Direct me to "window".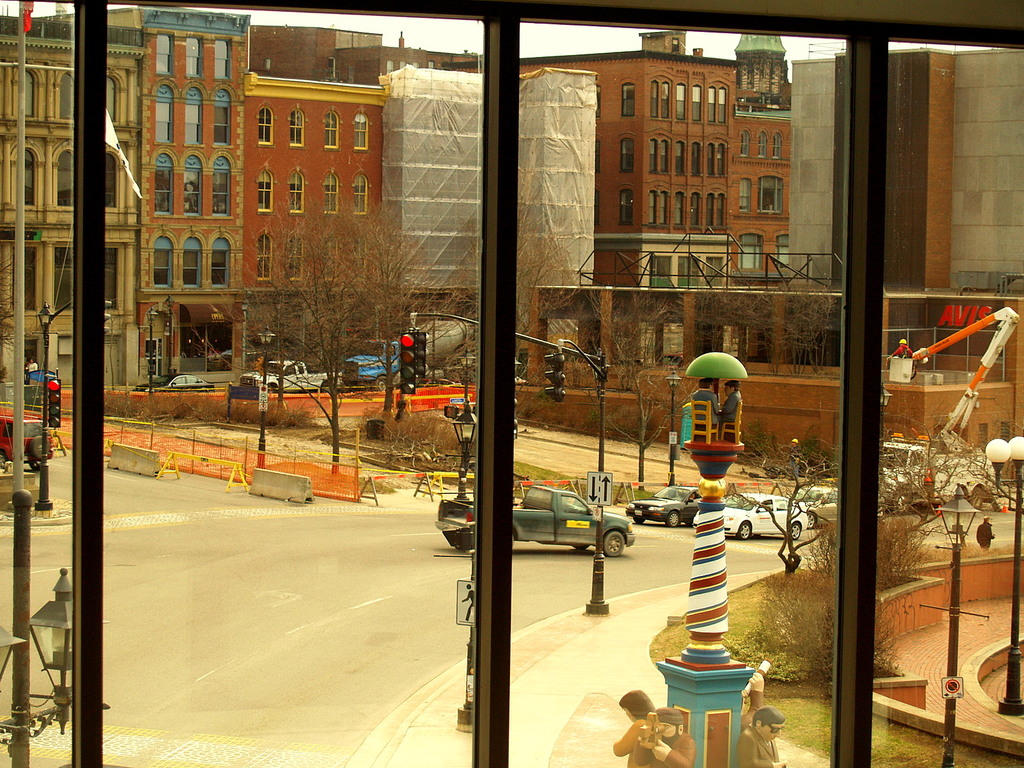
Direction: l=291, t=236, r=301, b=278.
